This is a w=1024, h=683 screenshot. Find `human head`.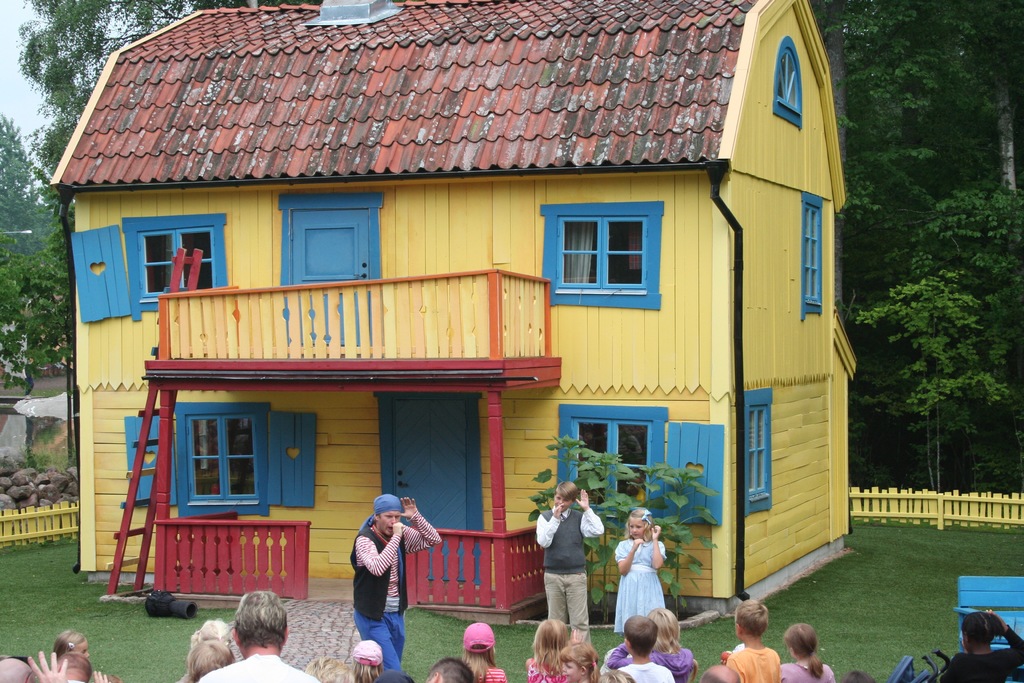
Bounding box: {"x1": 52, "y1": 626, "x2": 89, "y2": 657}.
